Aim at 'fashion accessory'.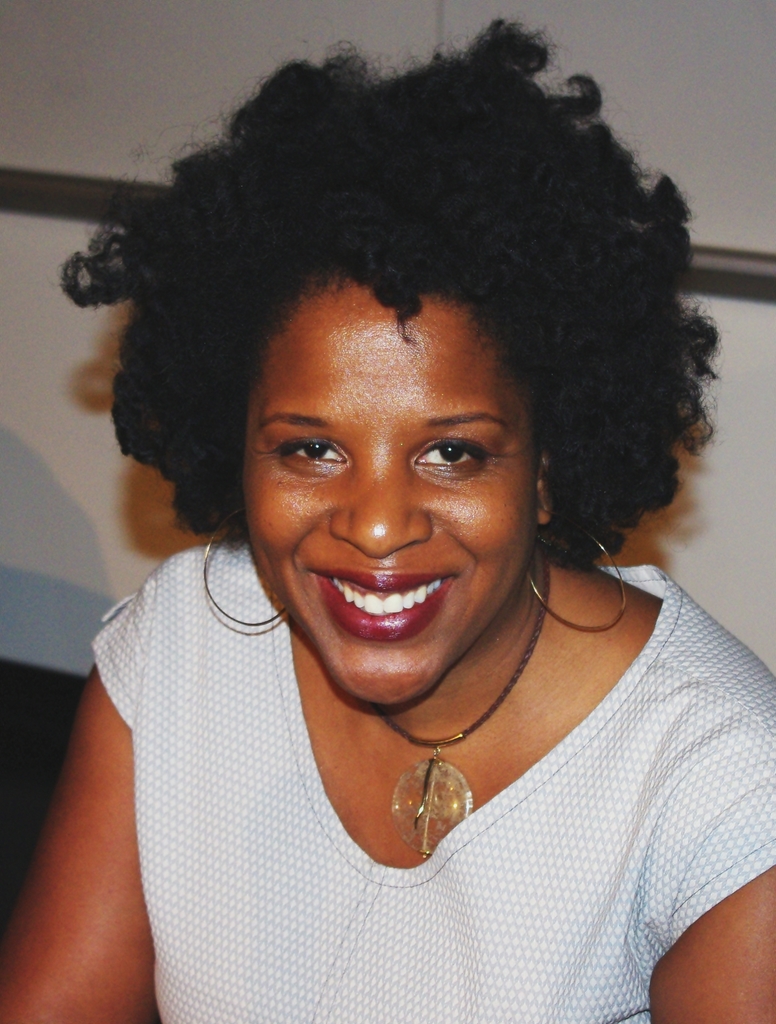
Aimed at 362,533,551,860.
